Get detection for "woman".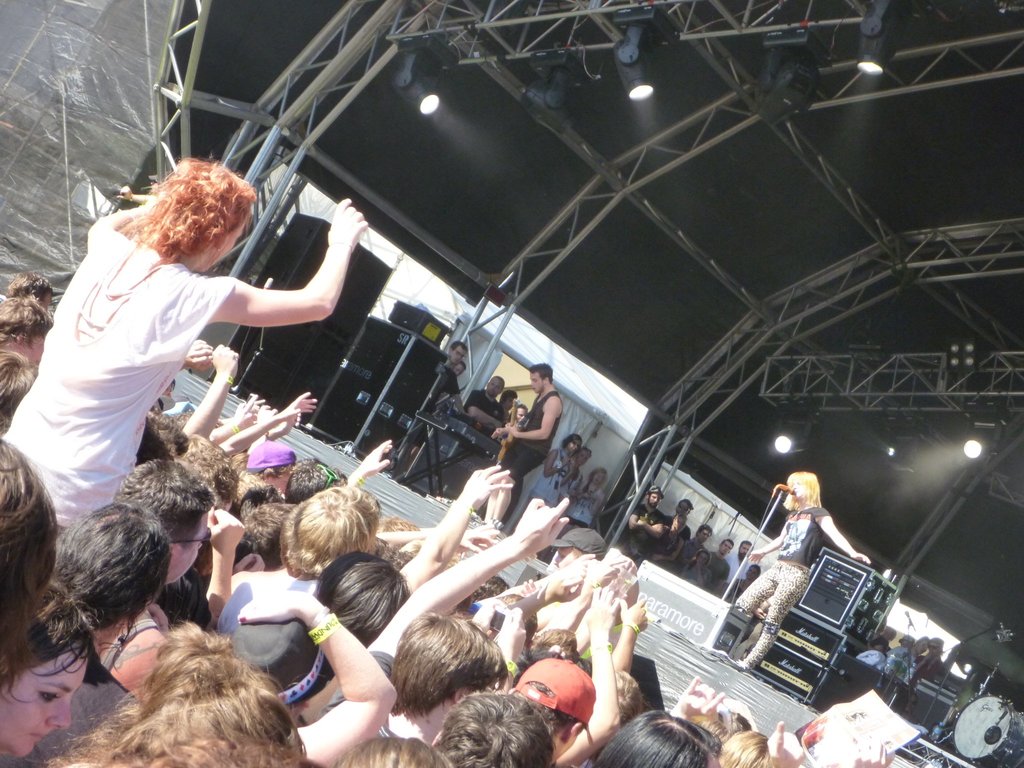
Detection: (left=566, top=468, right=607, bottom=526).
